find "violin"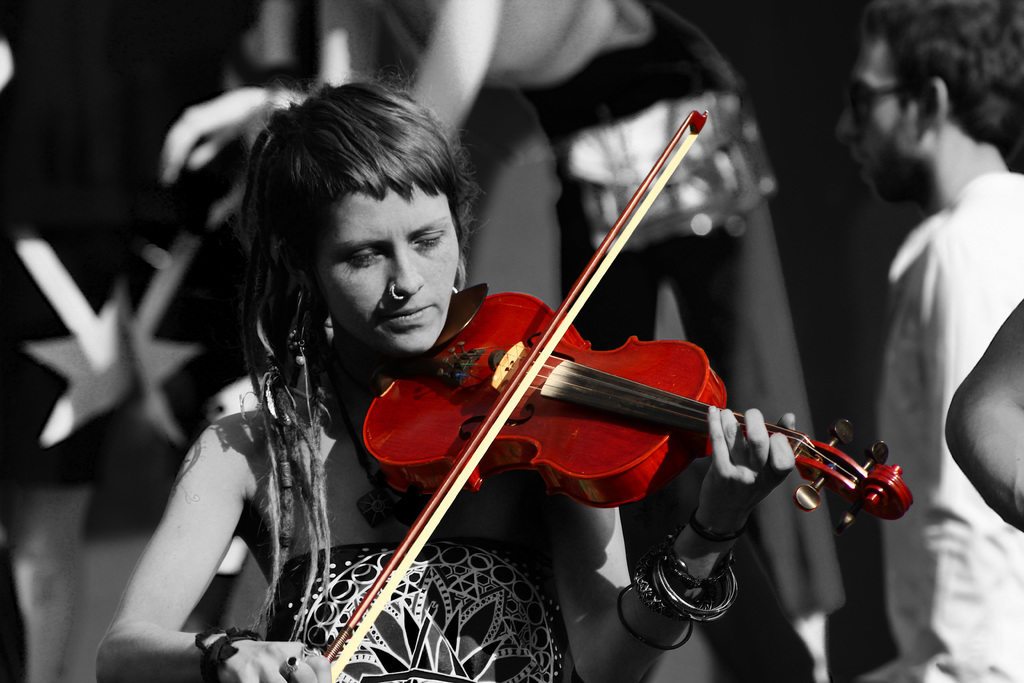
l=284, t=104, r=917, b=682
